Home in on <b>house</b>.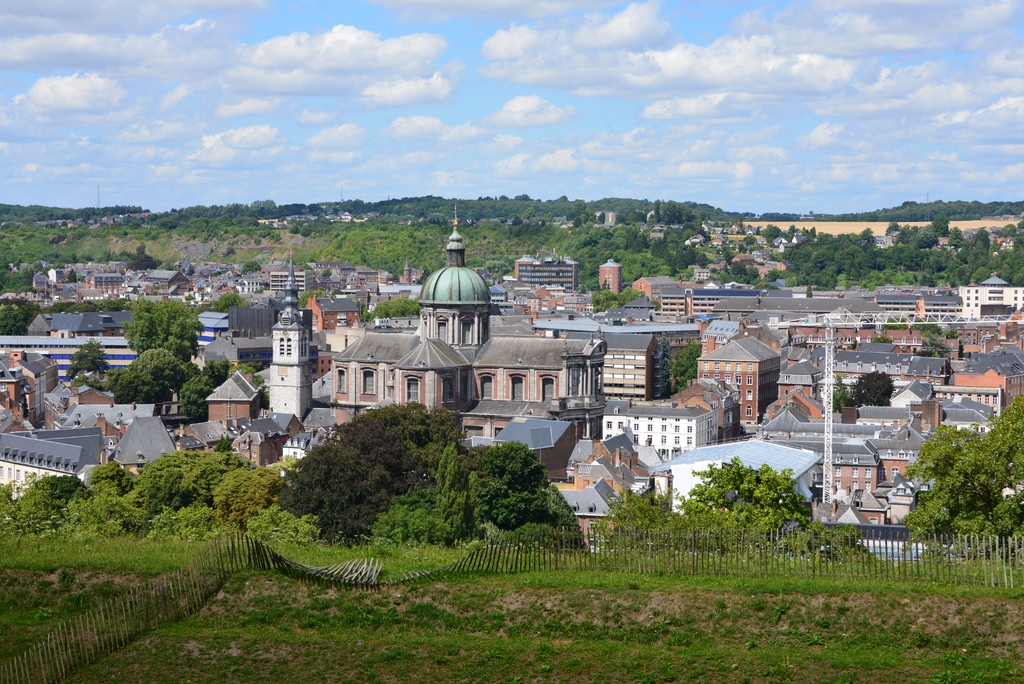
Homed in at box(258, 409, 309, 443).
